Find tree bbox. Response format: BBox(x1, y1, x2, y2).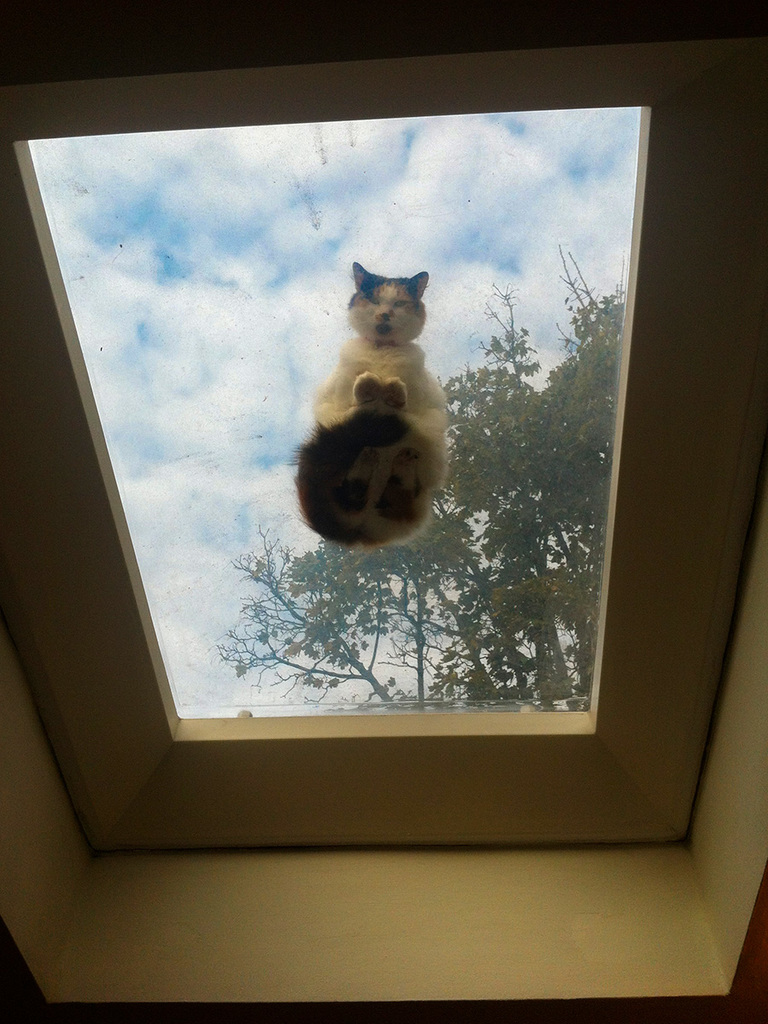
BBox(218, 243, 626, 713).
